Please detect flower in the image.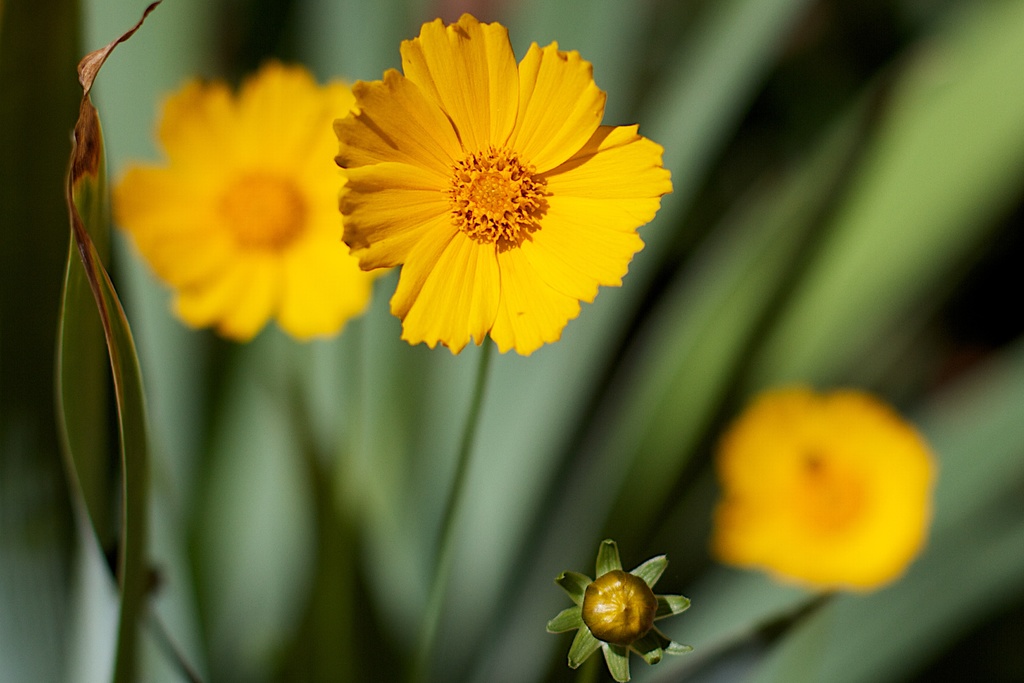
(x1=710, y1=388, x2=935, y2=598).
